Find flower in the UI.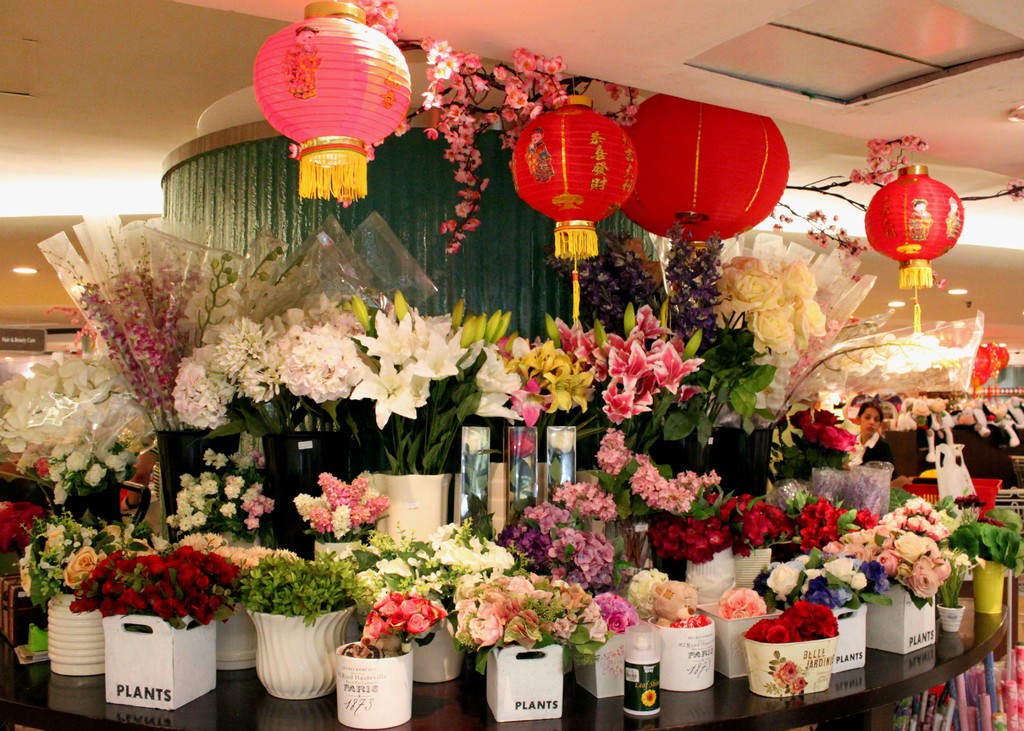
UI element at x1=790, y1=673, x2=807, y2=692.
